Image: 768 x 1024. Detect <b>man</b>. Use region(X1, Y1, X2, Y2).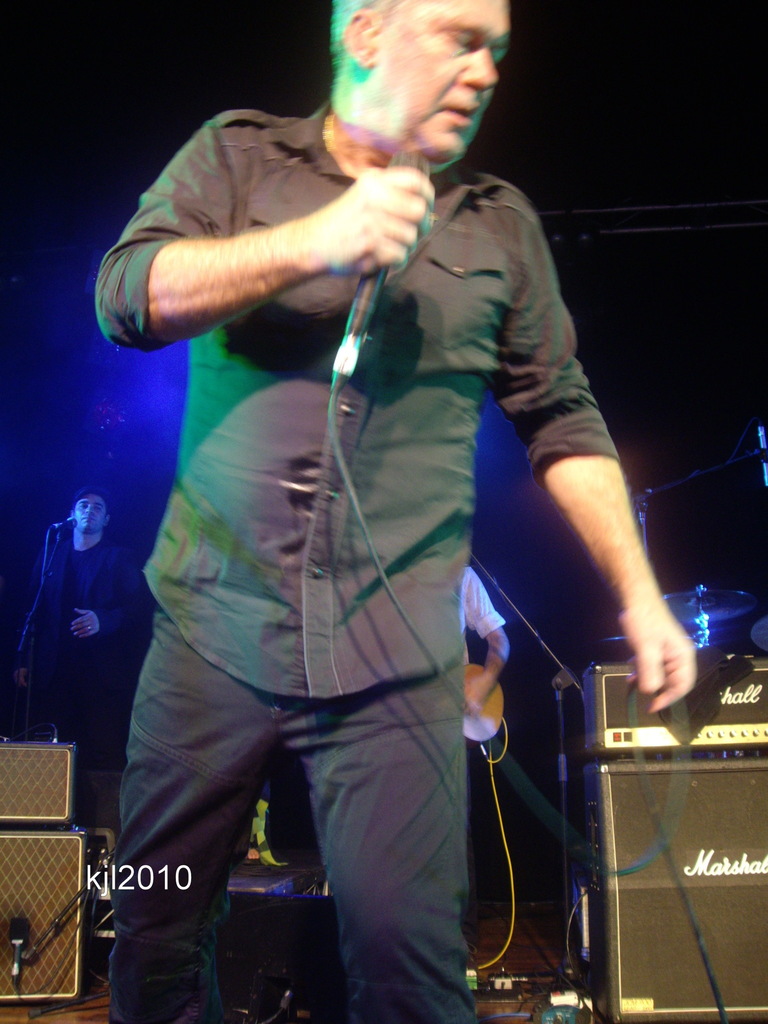
region(91, 0, 706, 1023).
